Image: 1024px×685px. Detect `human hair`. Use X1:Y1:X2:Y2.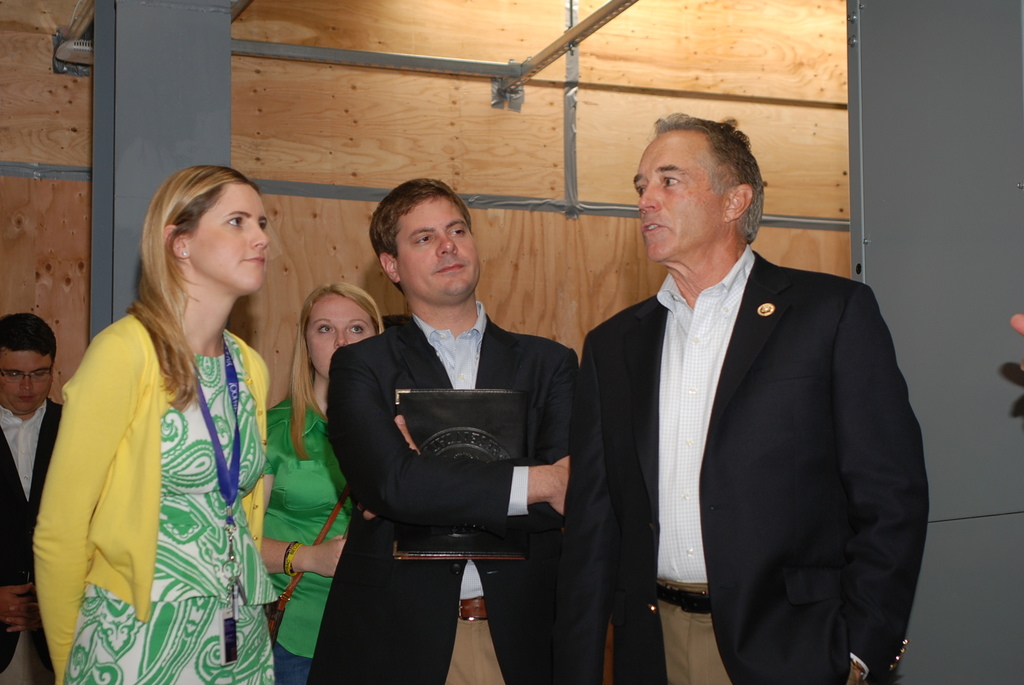
0:307:61:358.
